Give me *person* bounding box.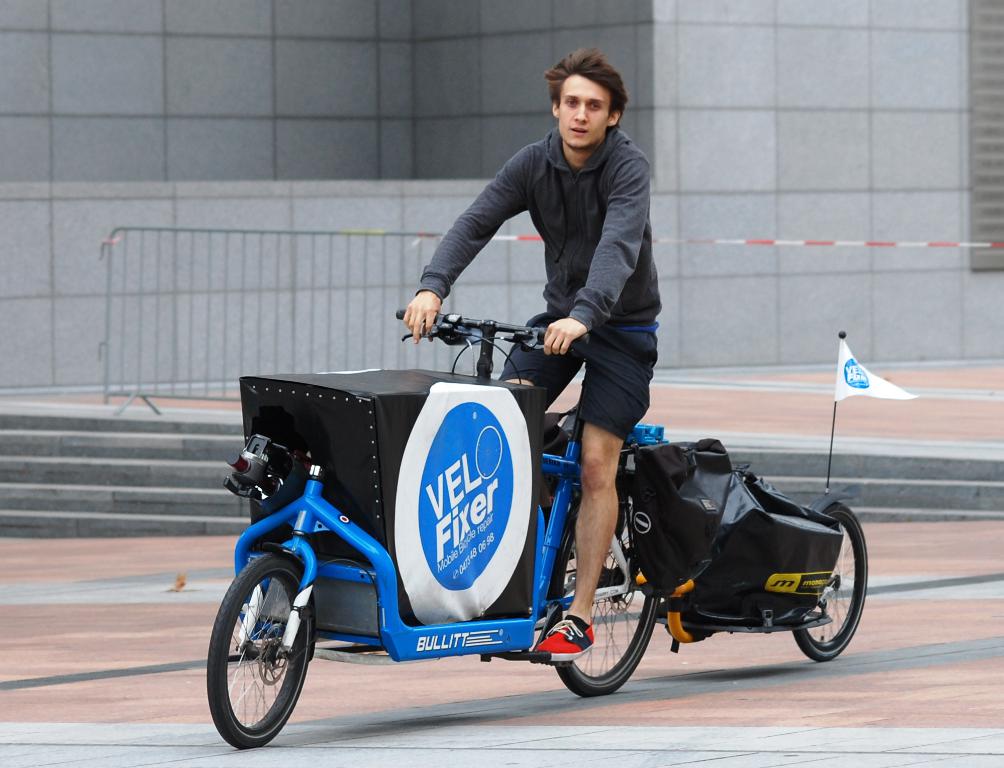
left=383, top=106, right=700, bottom=647.
